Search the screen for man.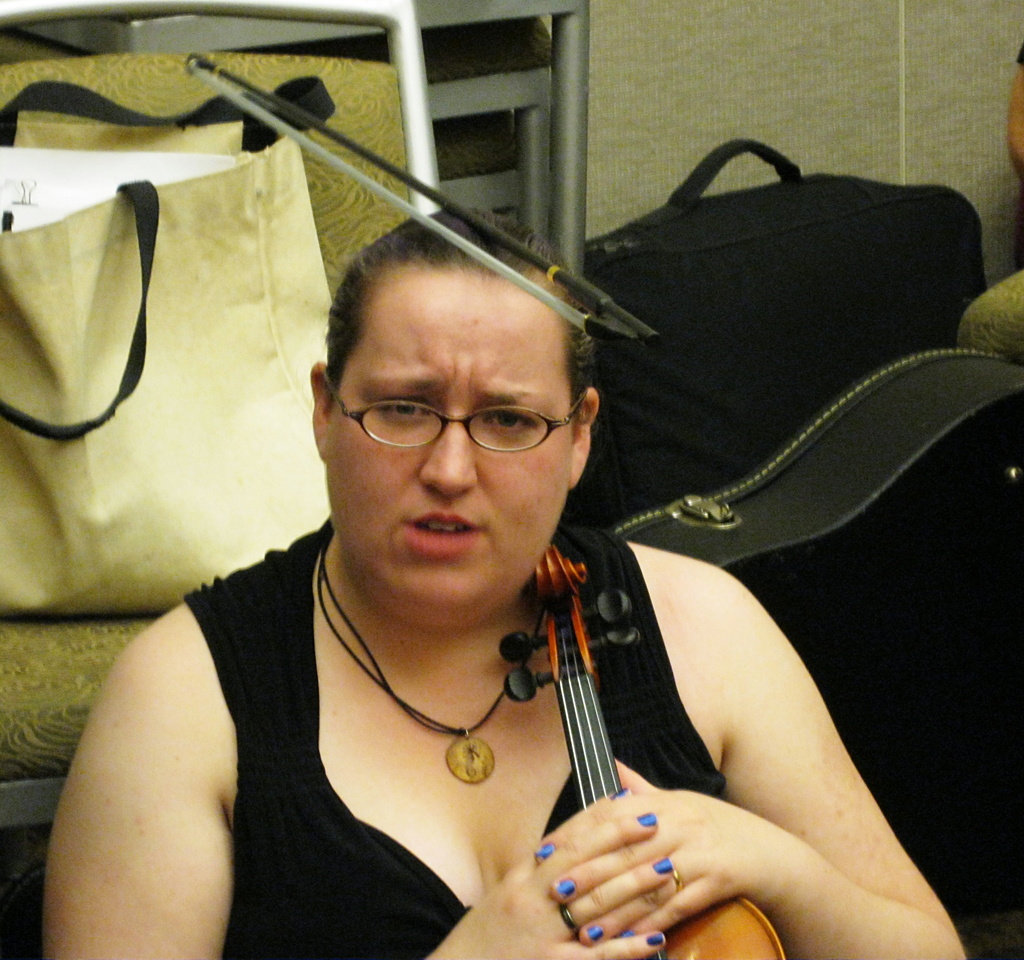
Found at [24,140,954,959].
